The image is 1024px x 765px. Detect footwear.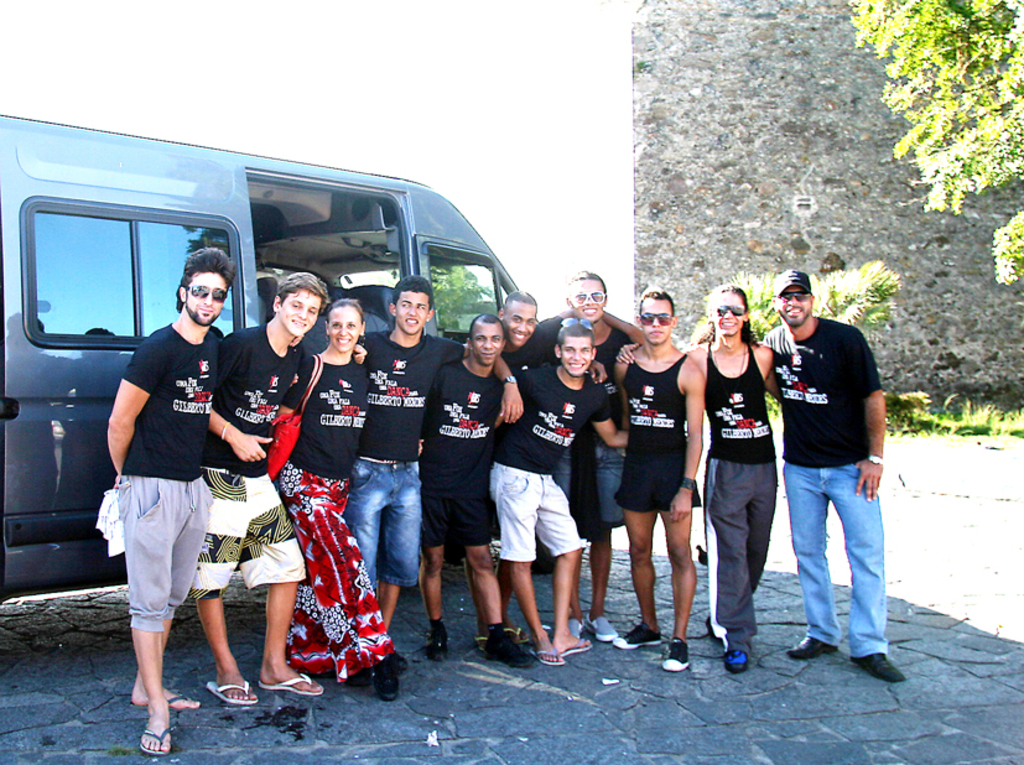
Detection: 208:680:259:706.
